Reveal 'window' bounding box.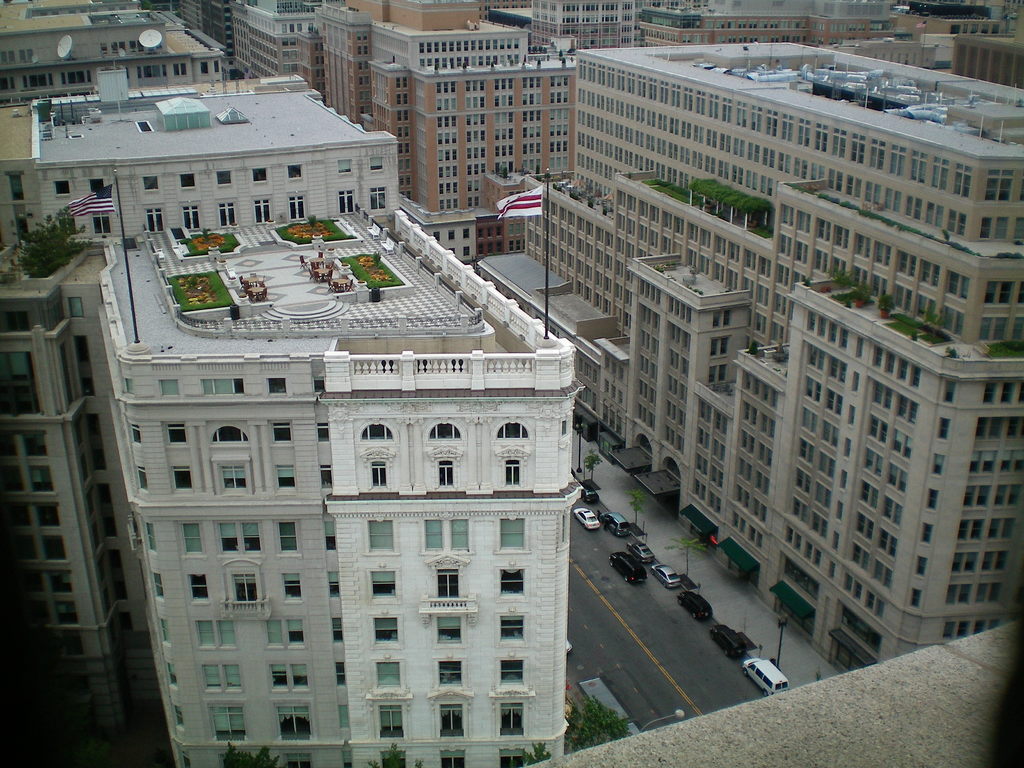
Revealed: box=[495, 518, 526, 549].
